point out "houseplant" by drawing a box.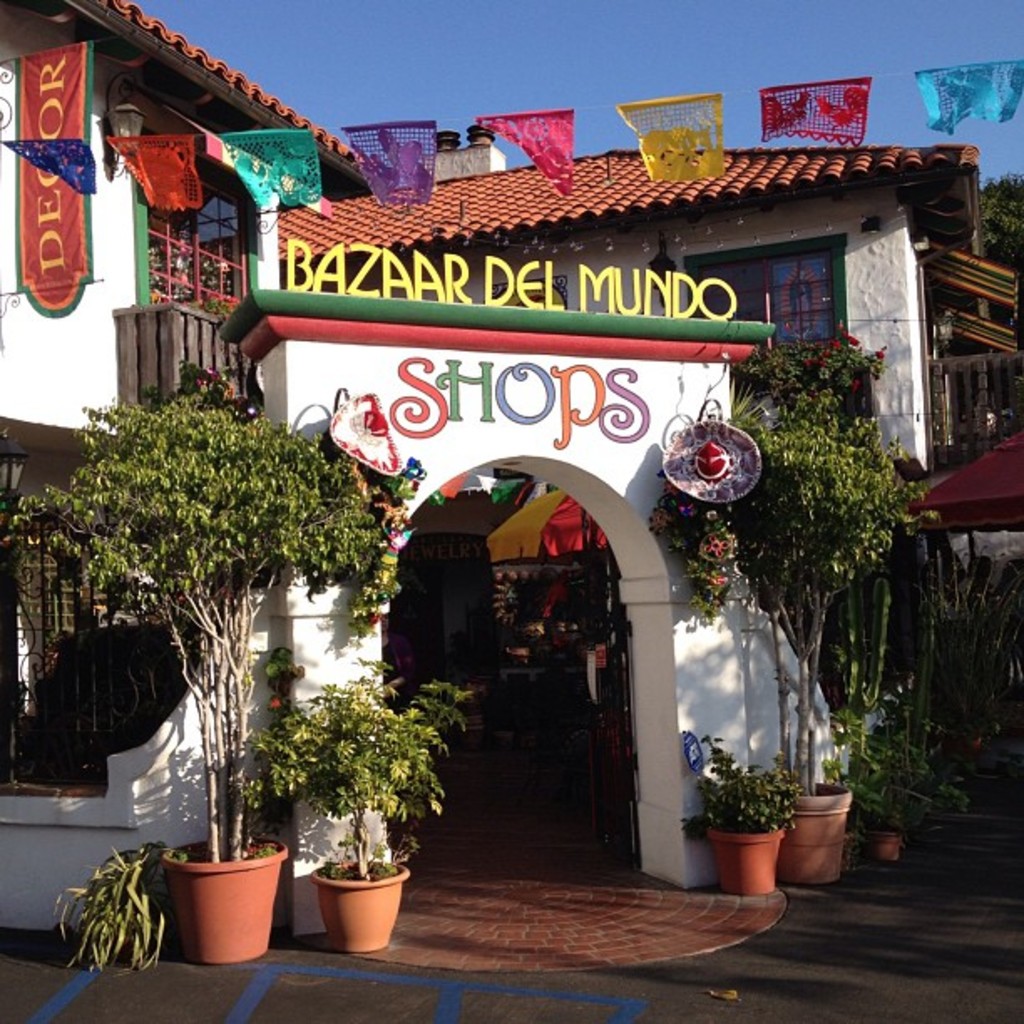
pyautogui.locateOnScreen(688, 378, 905, 878).
